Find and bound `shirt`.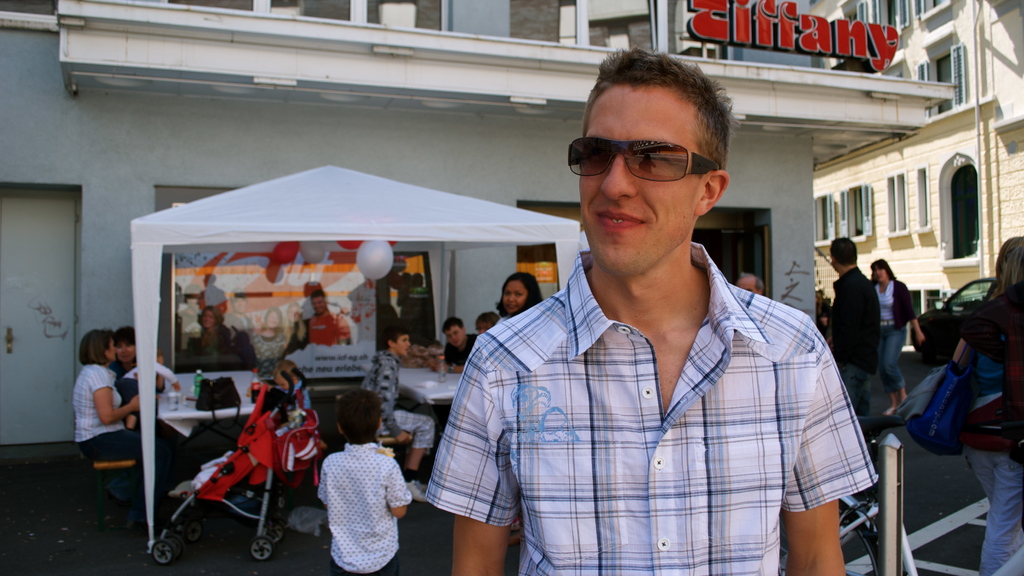
Bound: box=[468, 217, 858, 564].
